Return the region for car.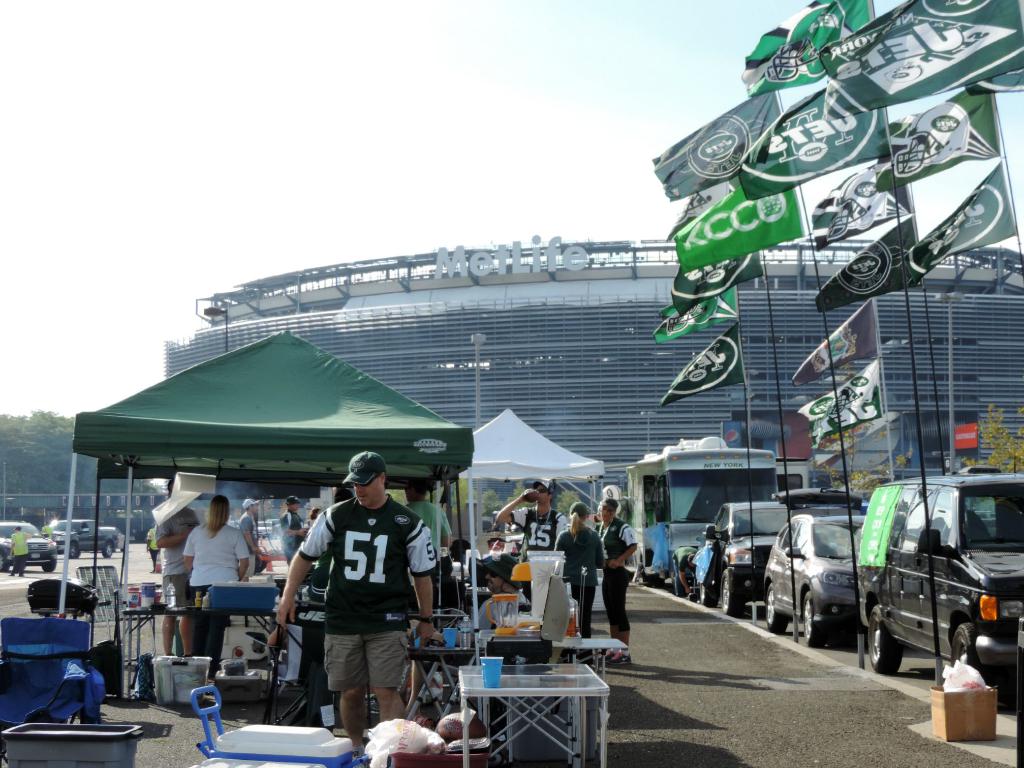
x1=47, y1=519, x2=111, y2=558.
